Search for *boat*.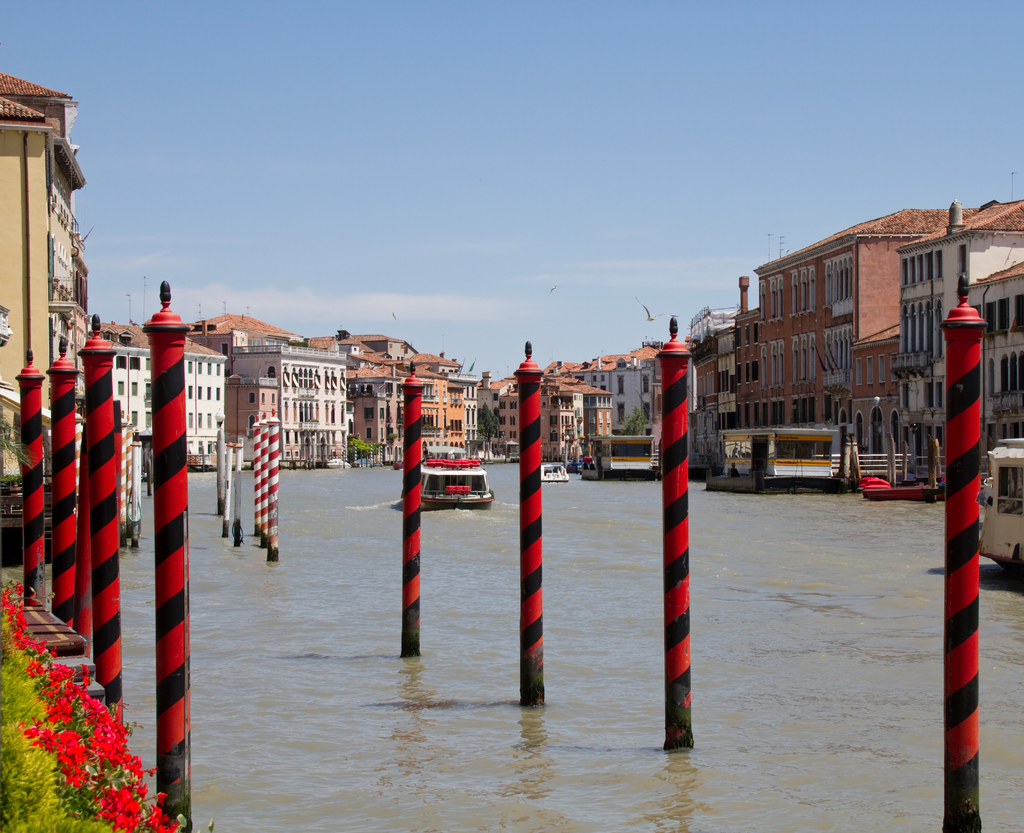
Found at rect(855, 484, 947, 502).
